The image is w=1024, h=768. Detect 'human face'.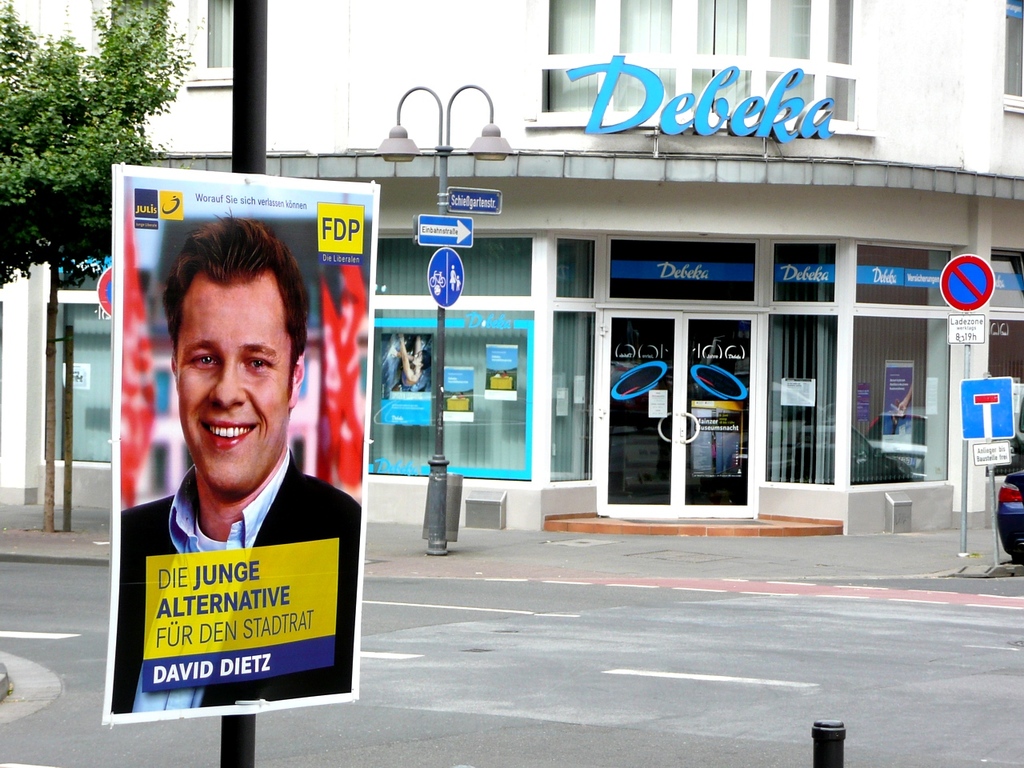
Detection: detection(180, 278, 294, 486).
